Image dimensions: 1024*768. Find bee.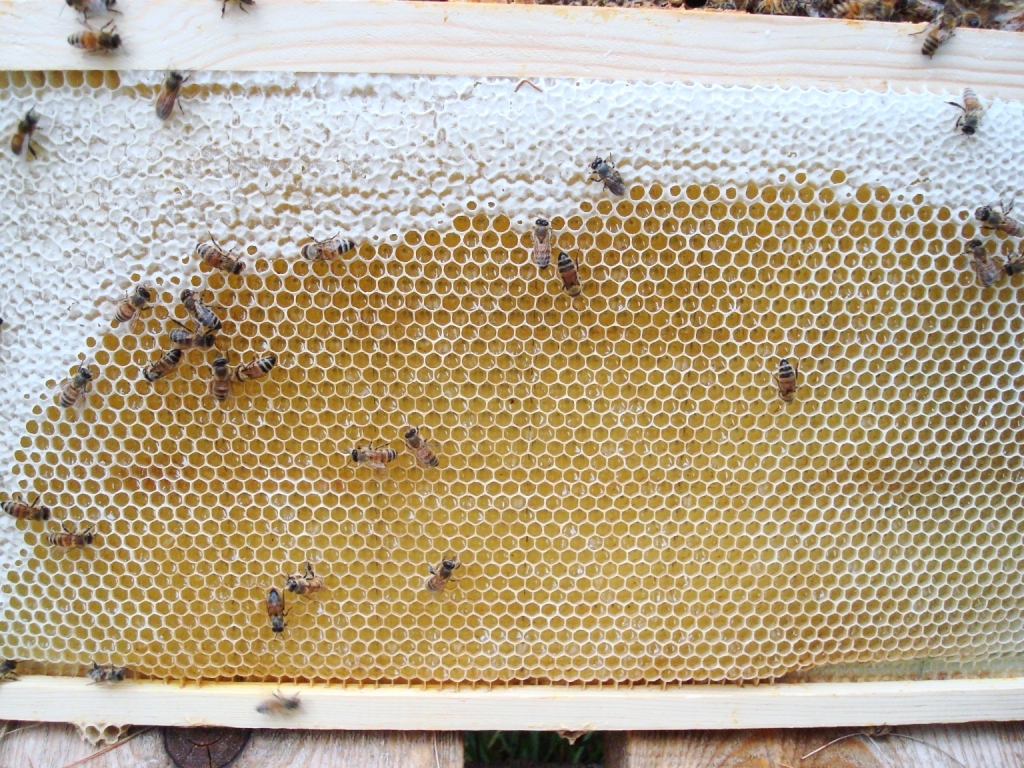
412/550/467/607.
